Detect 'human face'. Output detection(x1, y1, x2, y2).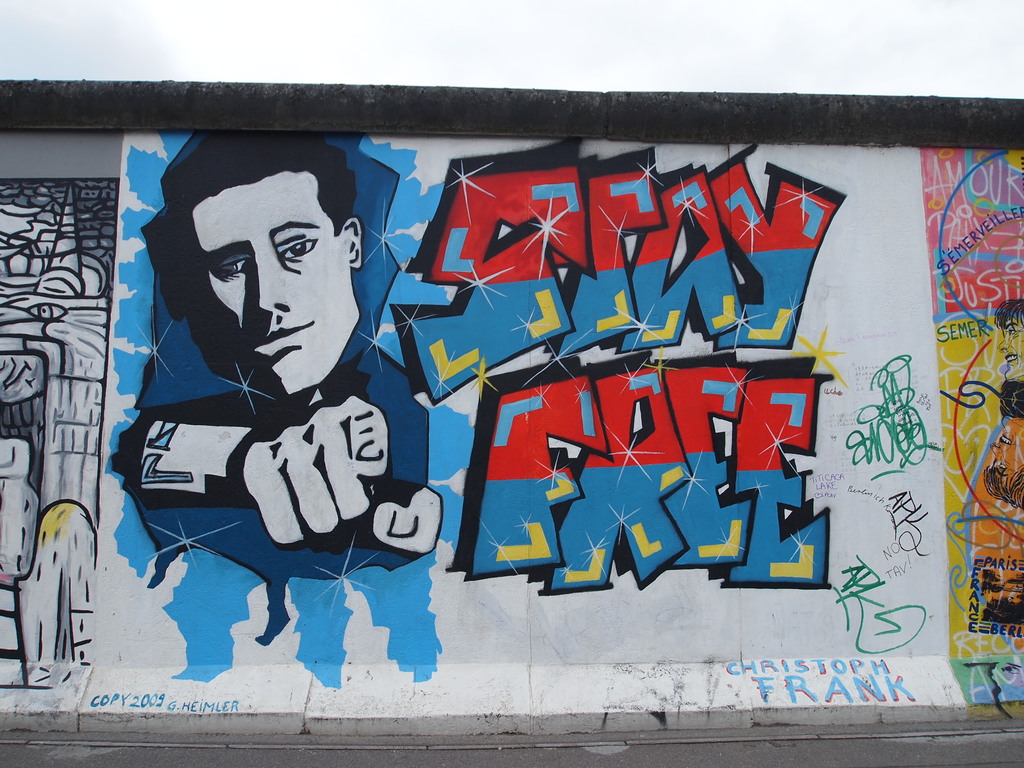
detection(194, 167, 350, 390).
